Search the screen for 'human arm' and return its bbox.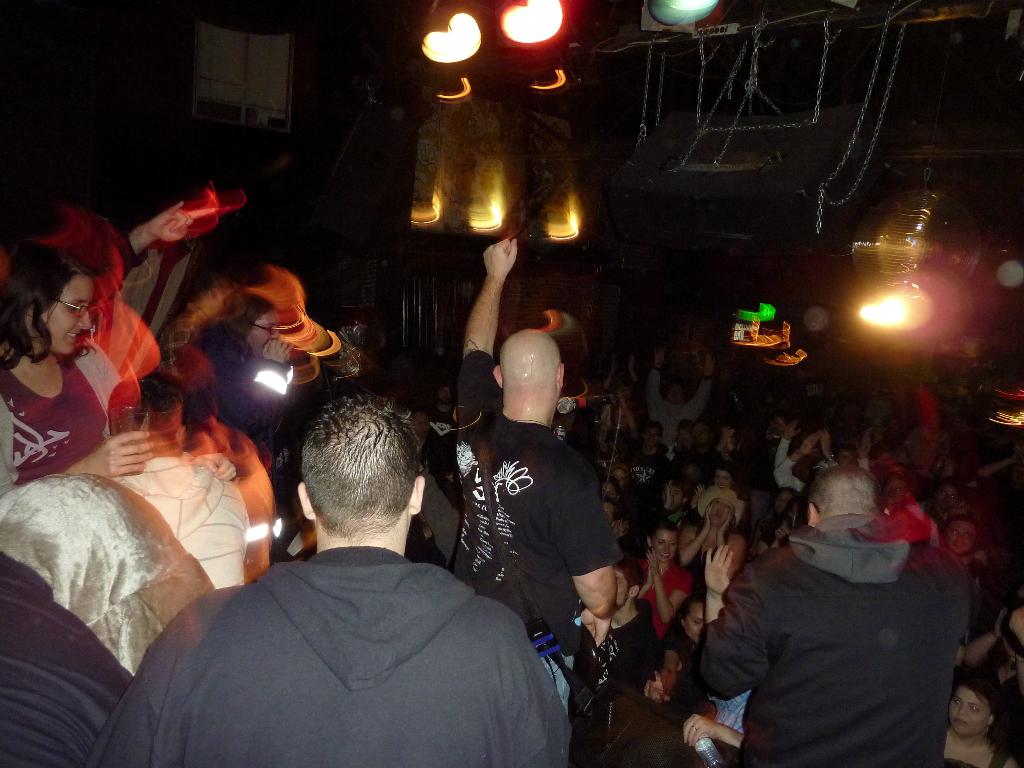
Found: left=680, top=712, right=739, bottom=749.
